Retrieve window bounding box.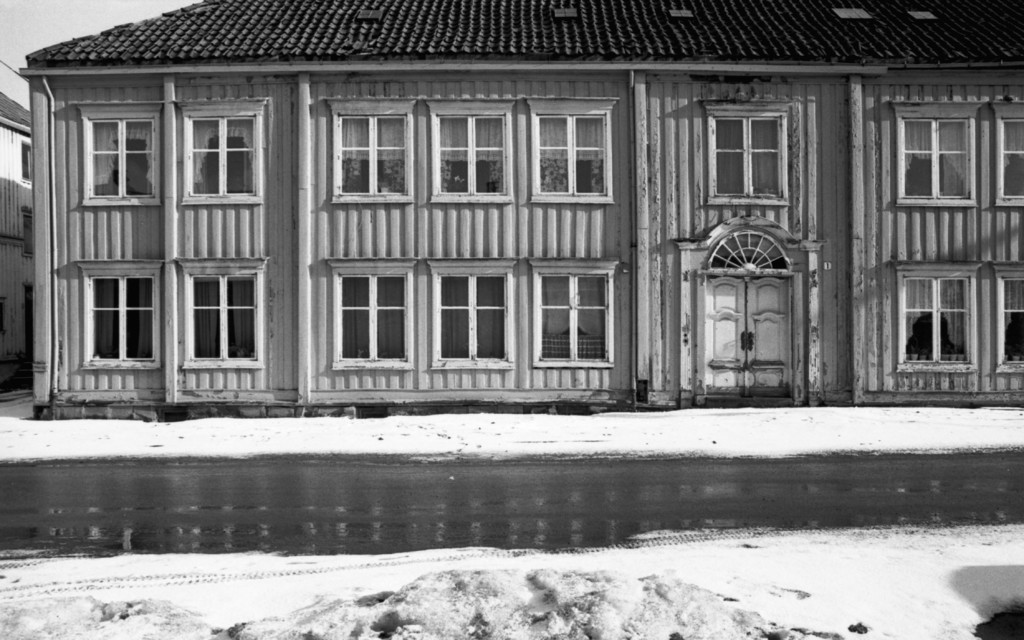
Bounding box: Rect(426, 99, 515, 203).
